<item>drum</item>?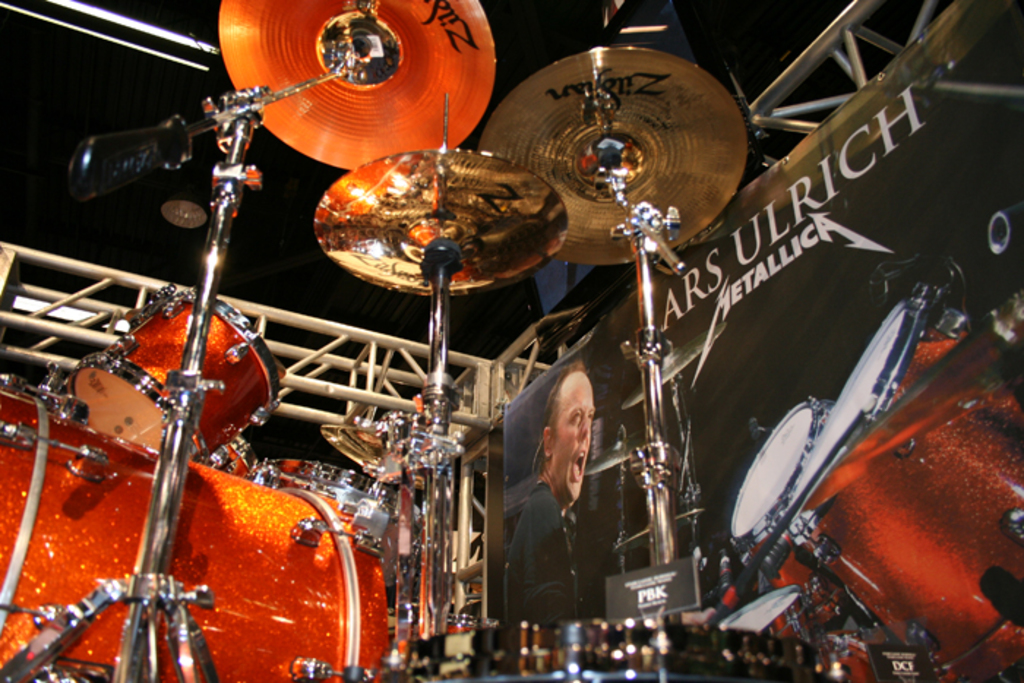
[780,294,977,512]
